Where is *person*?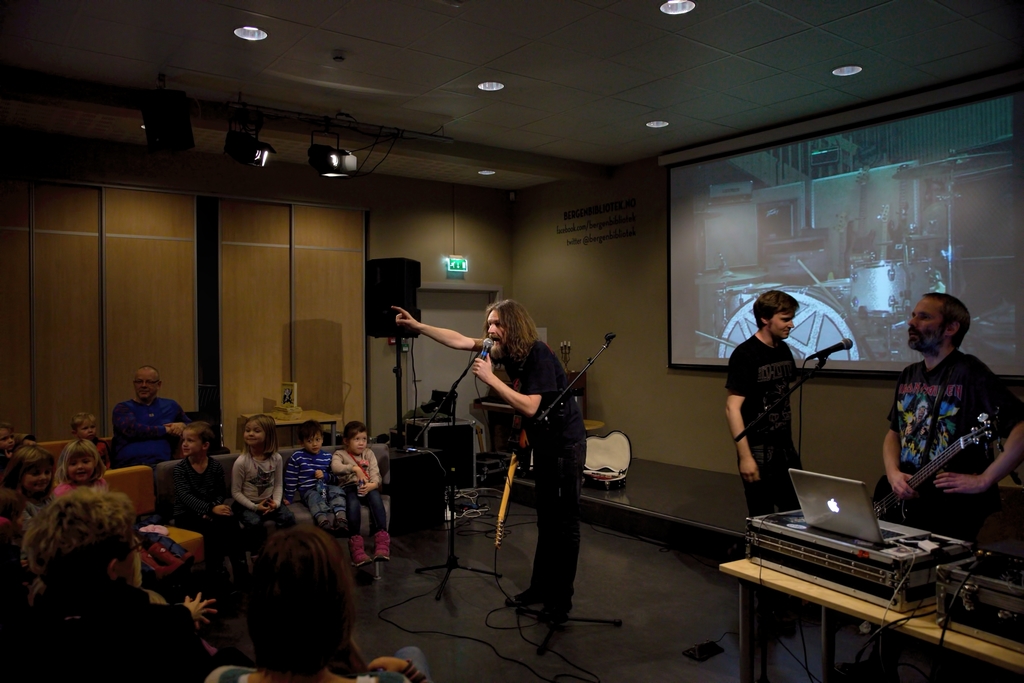
70, 410, 109, 463.
